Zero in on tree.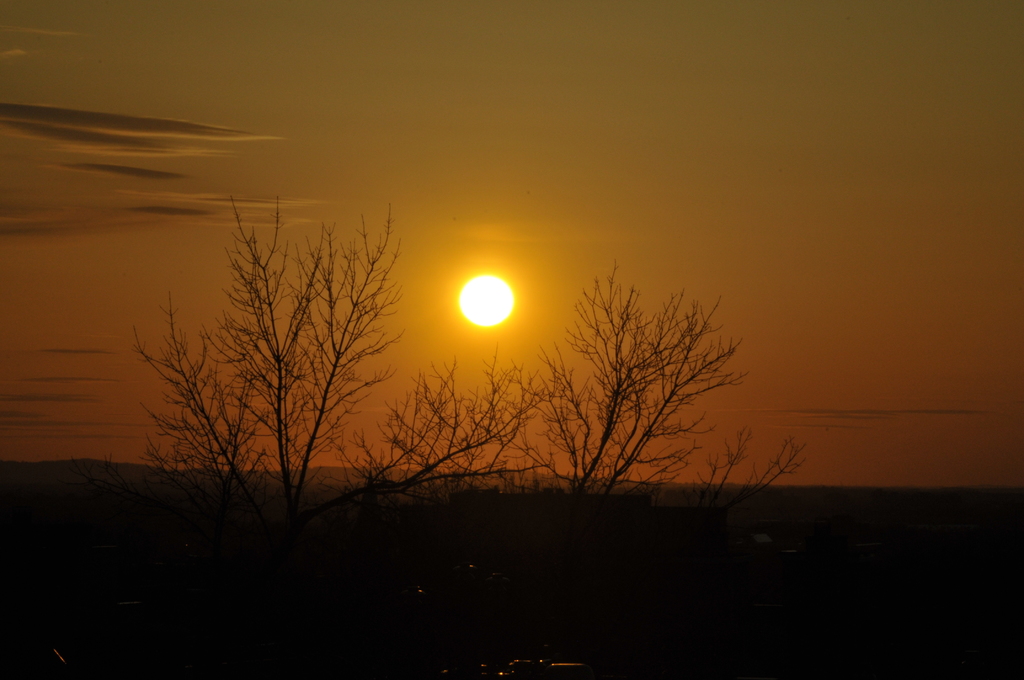
Zeroed in: pyautogui.locateOnScreen(418, 261, 813, 569).
